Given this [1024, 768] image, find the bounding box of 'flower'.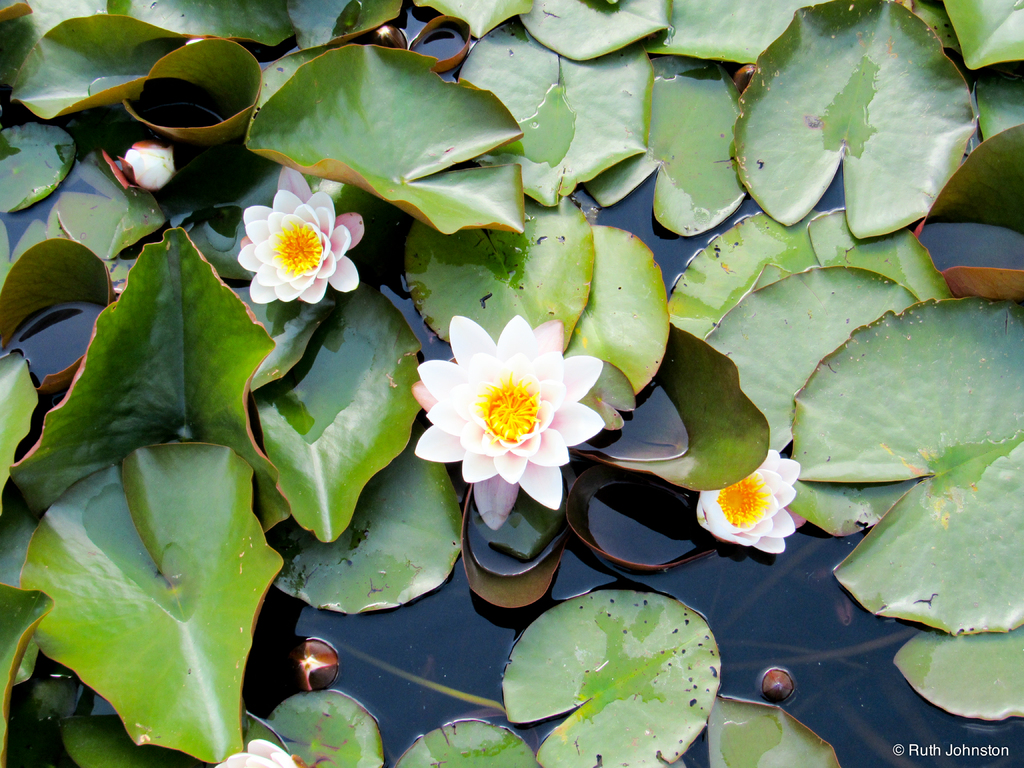
416, 310, 605, 532.
